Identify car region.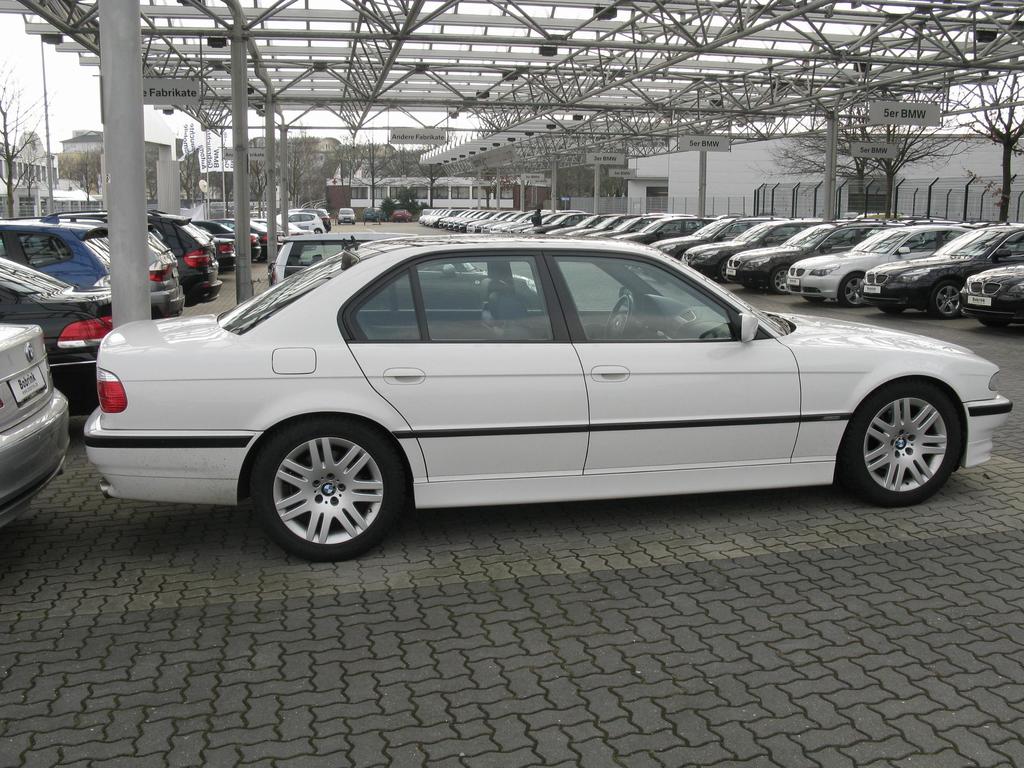
Region: Rect(363, 207, 389, 223).
